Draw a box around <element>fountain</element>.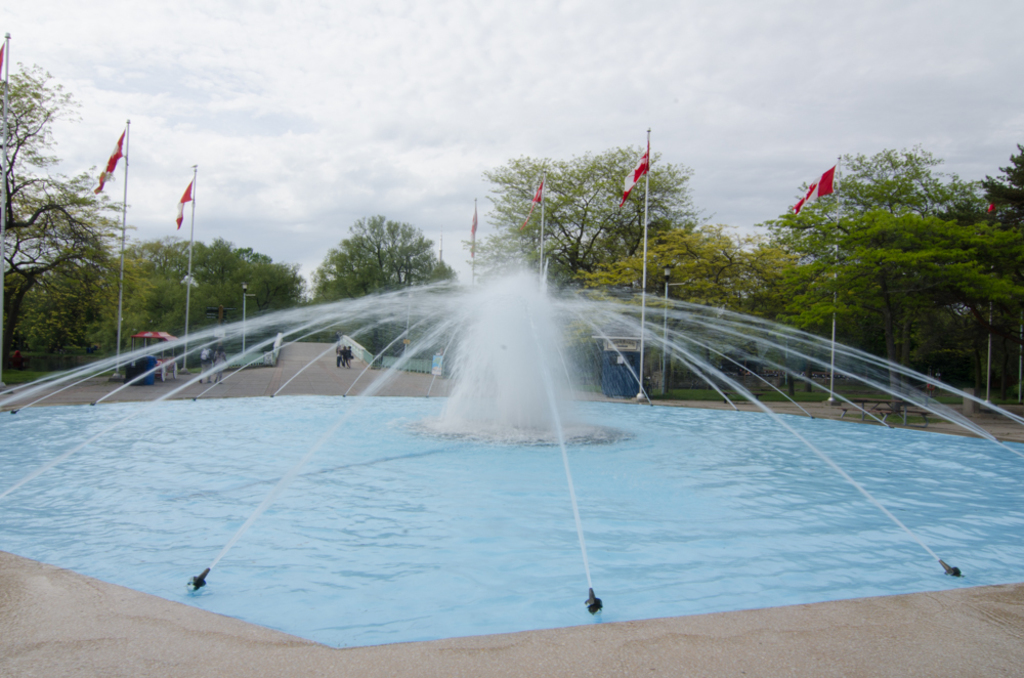
select_region(0, 243, 1022, 656).
